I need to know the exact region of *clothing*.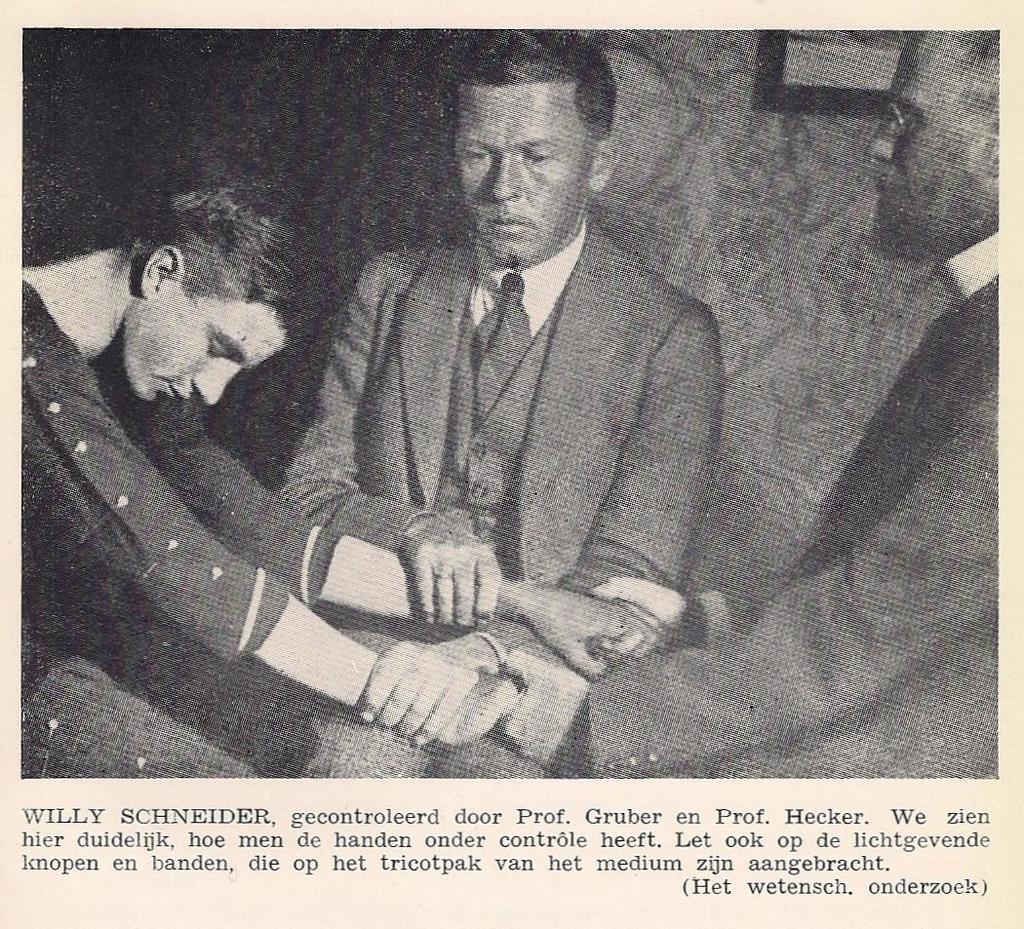
Region: left=584, top=225, right=1002, bottom=779.
